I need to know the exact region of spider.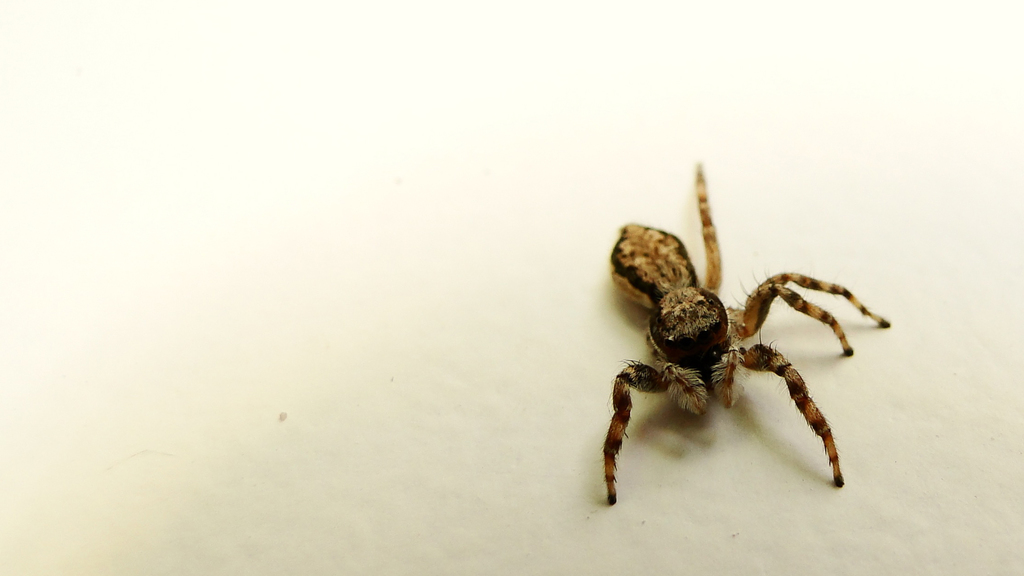
Region: box(588, 157, 888, 504).
